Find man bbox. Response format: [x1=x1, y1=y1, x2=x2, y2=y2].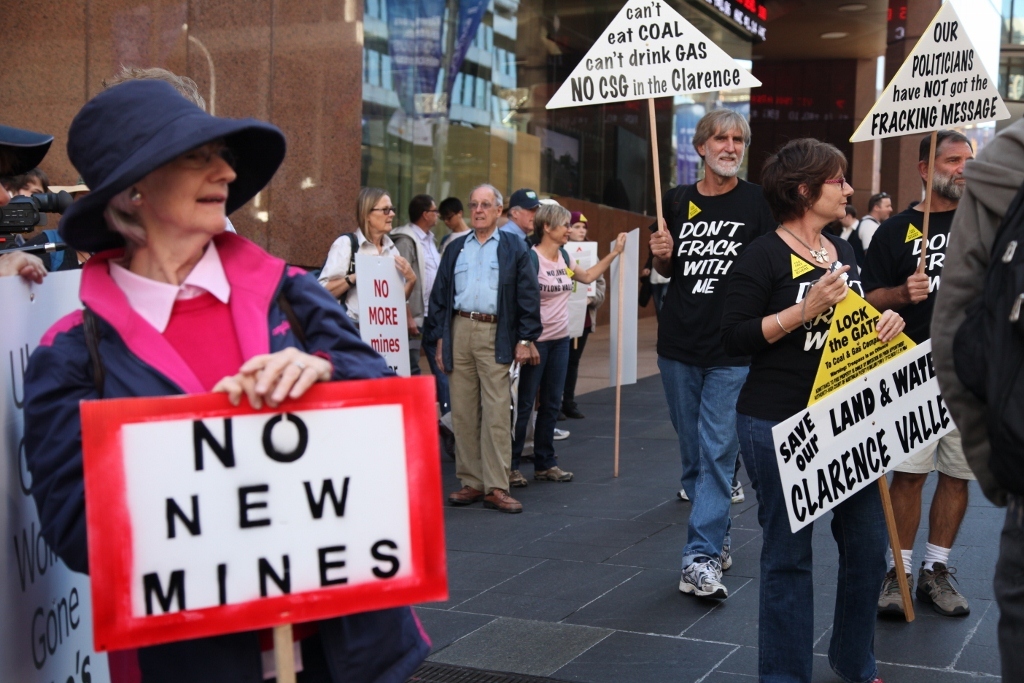
[x1=396, y1=192, x2=445, y2=413].
